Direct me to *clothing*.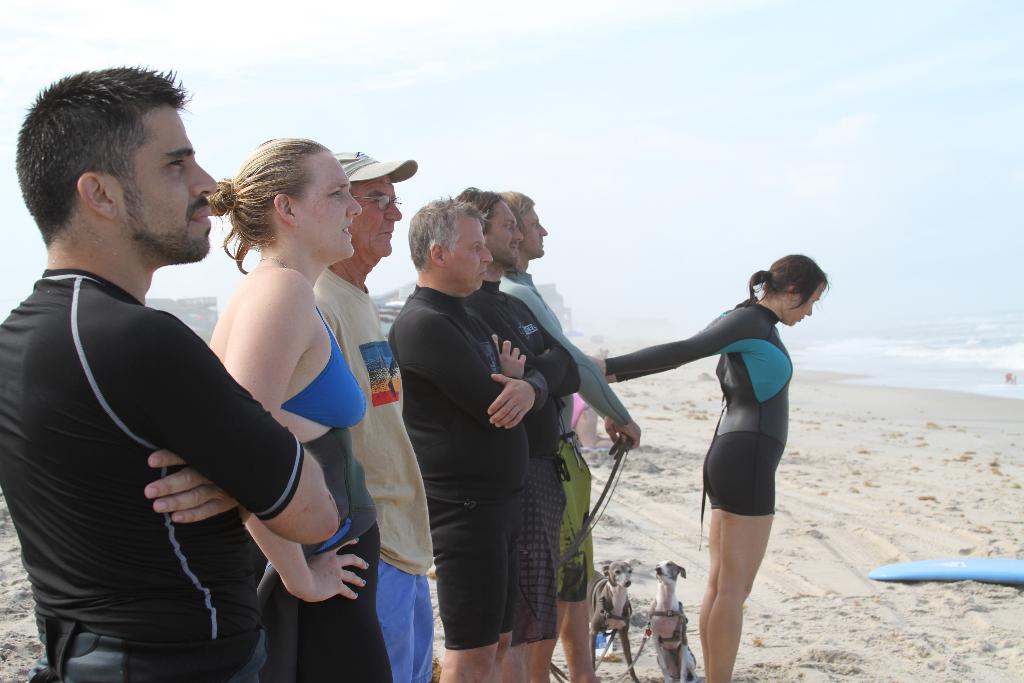
Direction: BBox(502, 270, 628, 601).
